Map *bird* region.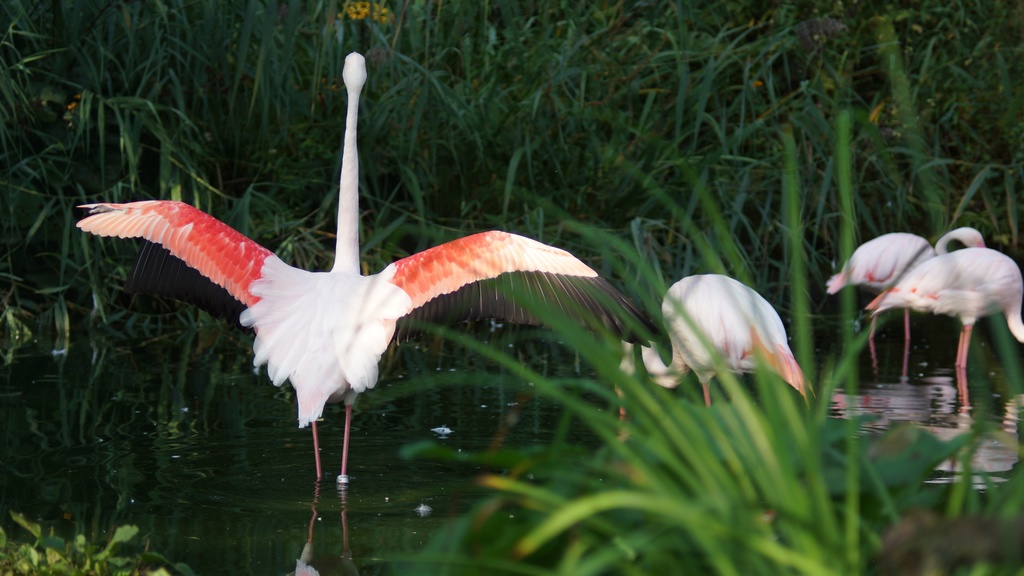
Mapped to Rect(617, 272, 819, 438).
